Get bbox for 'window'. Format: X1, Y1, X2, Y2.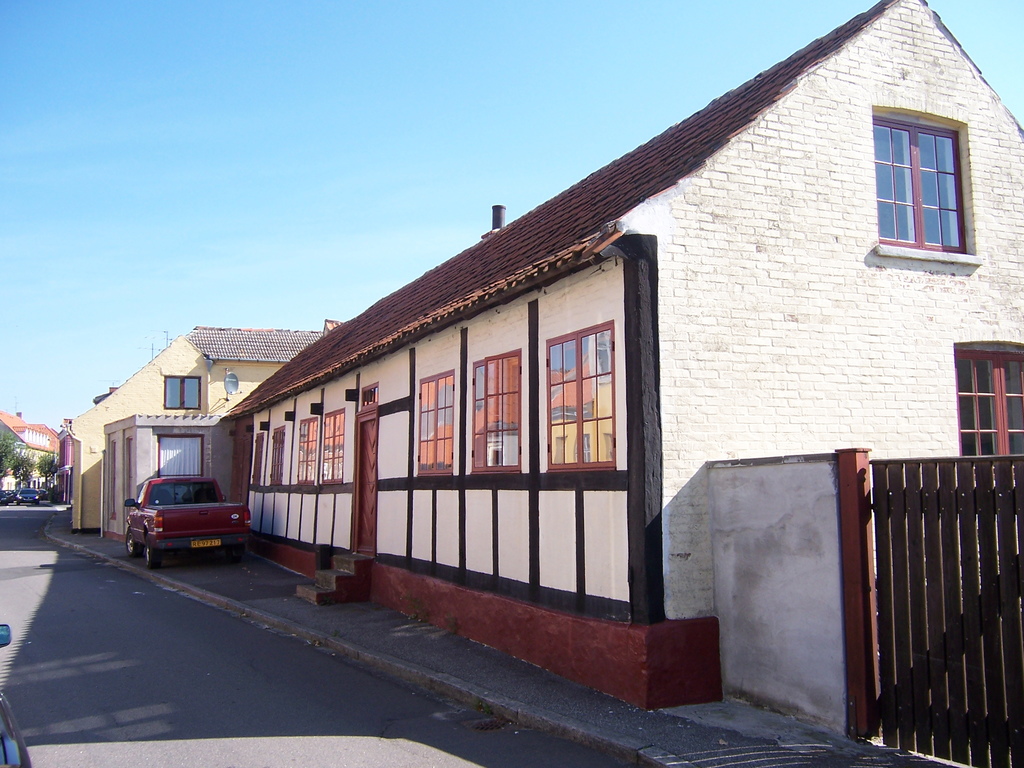
298, 419, 319, 484.
